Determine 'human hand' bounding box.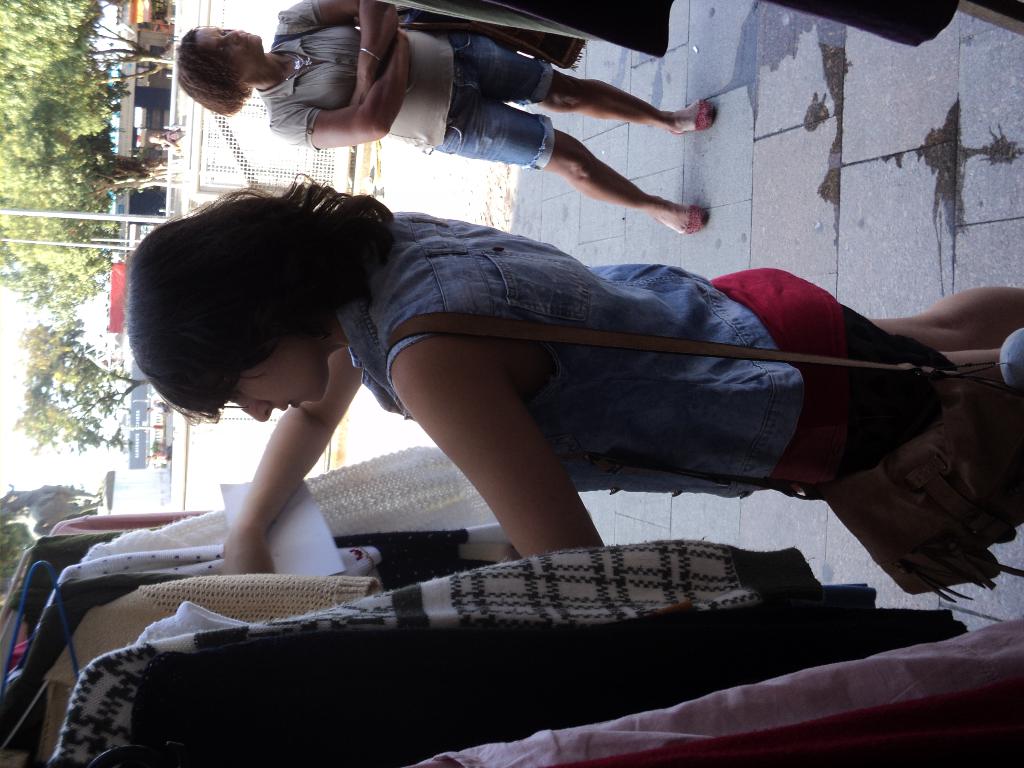
Determined: {"left": 348, "top": 88, "right": 367, "bottom": 106}.
